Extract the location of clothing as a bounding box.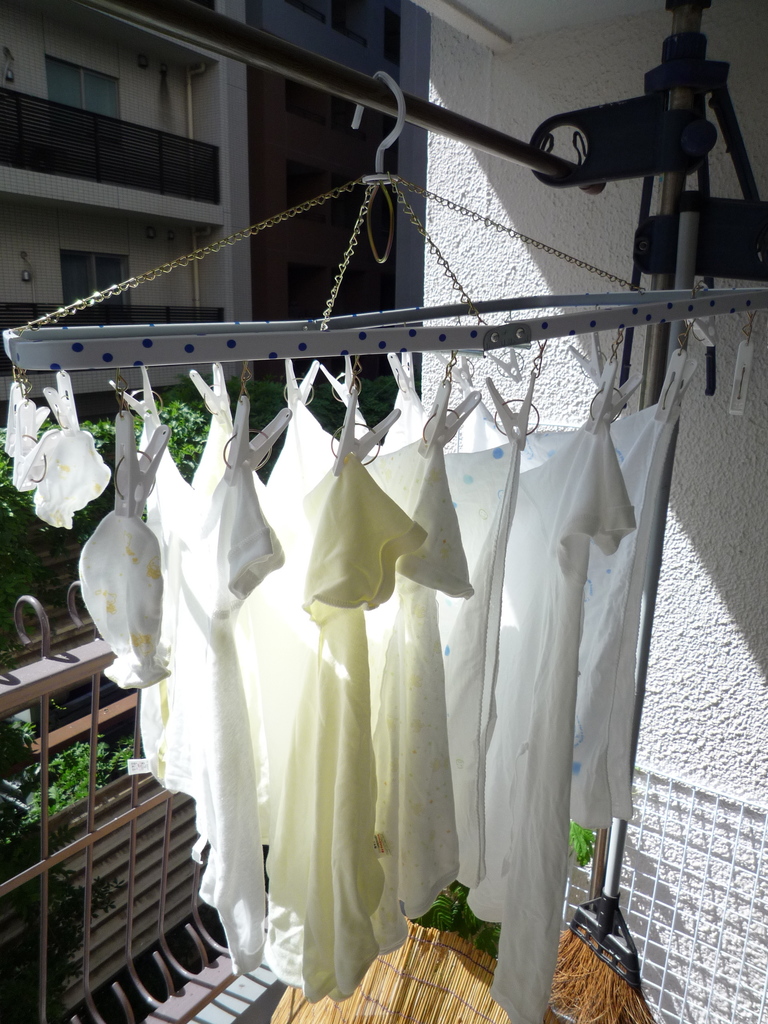
[x1=445, y1=428, x2=634, y2=1020].
